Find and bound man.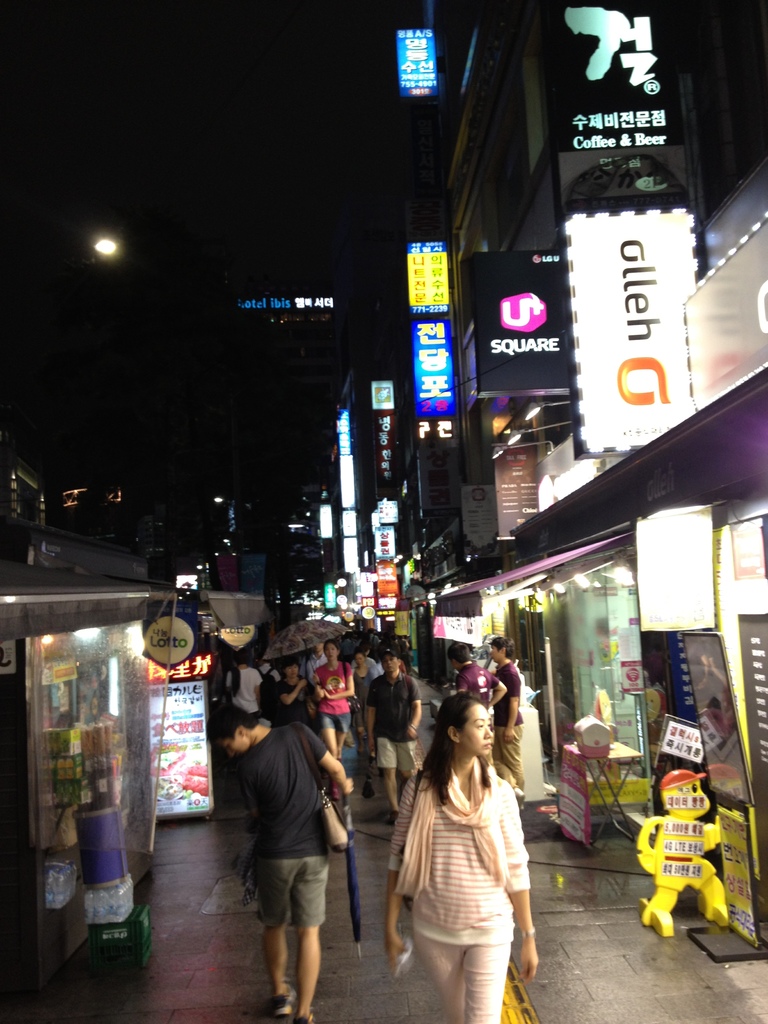
Bound: locate(370, 652, 422, 817).
